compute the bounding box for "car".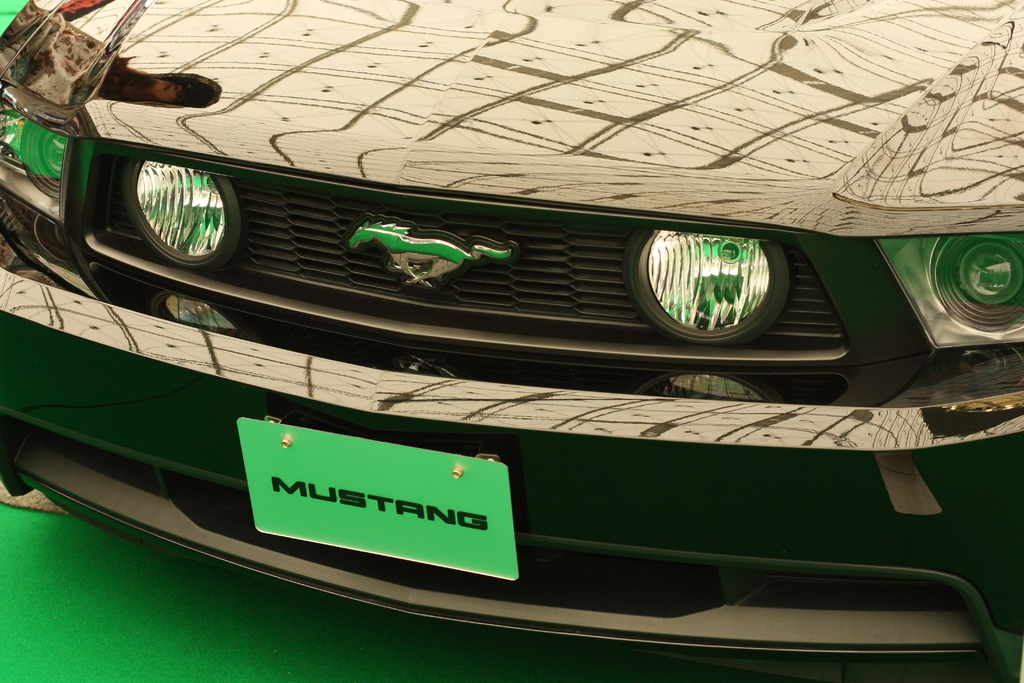
pyautogui.locateOnScreen(0, 0, 1023, 682).
